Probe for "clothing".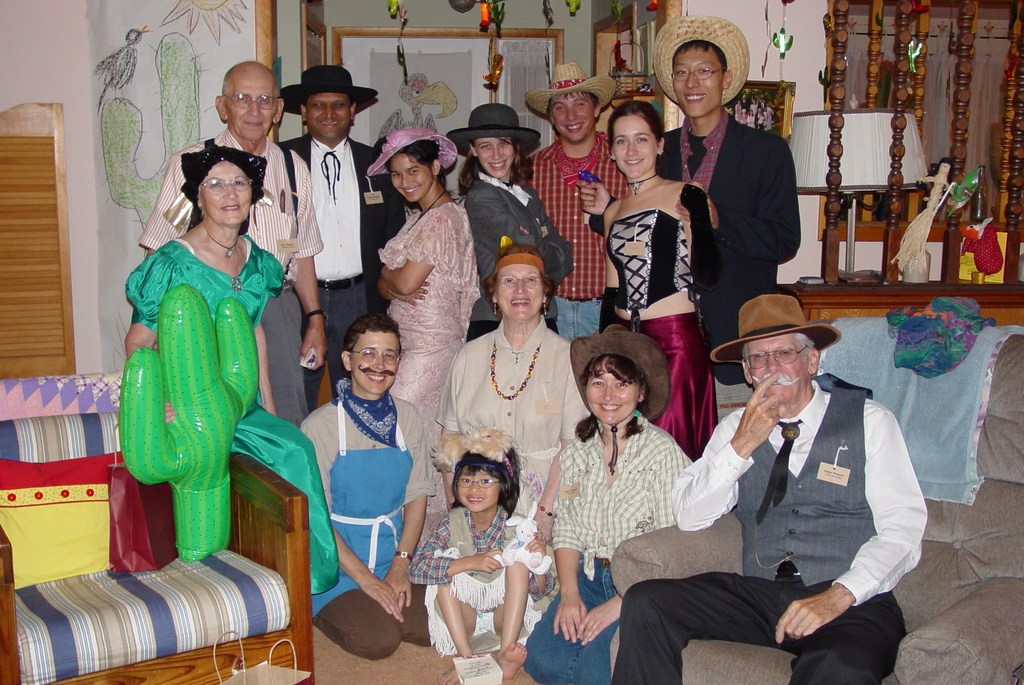
Probe result: detection(516, 133, 625, 323).
